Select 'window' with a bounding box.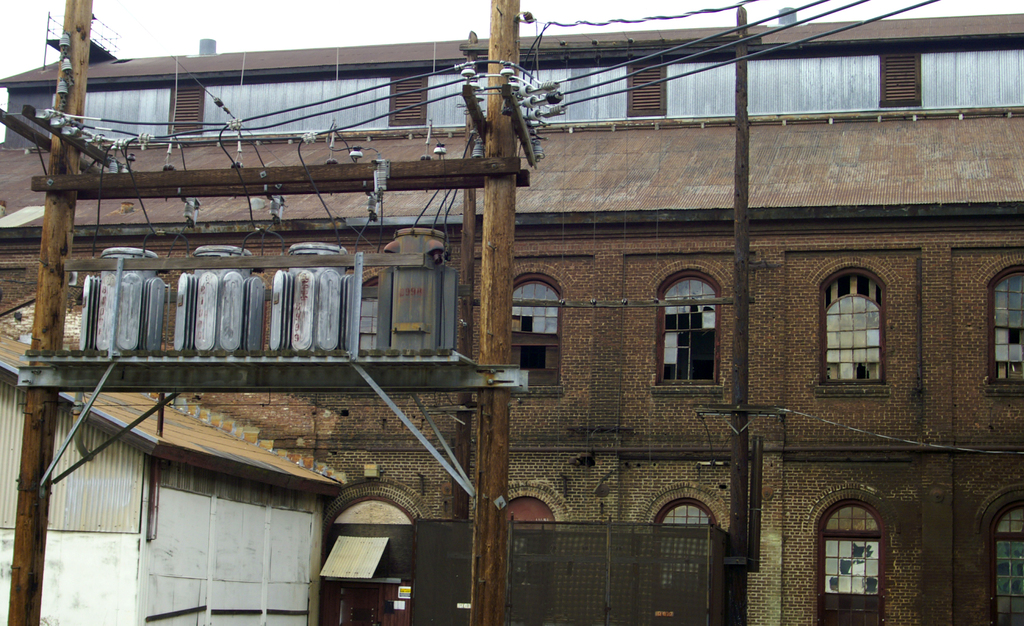
{"left": 825, "top": 264, "right": 900, "bottom": 406}.
